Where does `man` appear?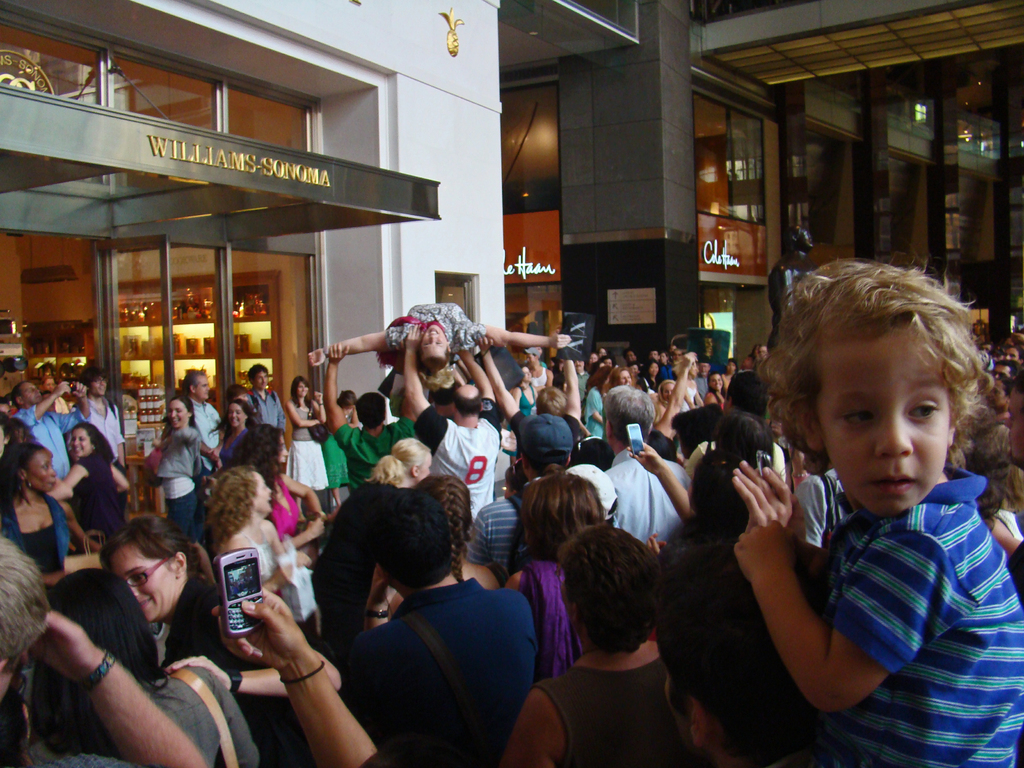
Appears at {"x1": 684, "y1": 373, "x2": 792, "y2": 479}.
